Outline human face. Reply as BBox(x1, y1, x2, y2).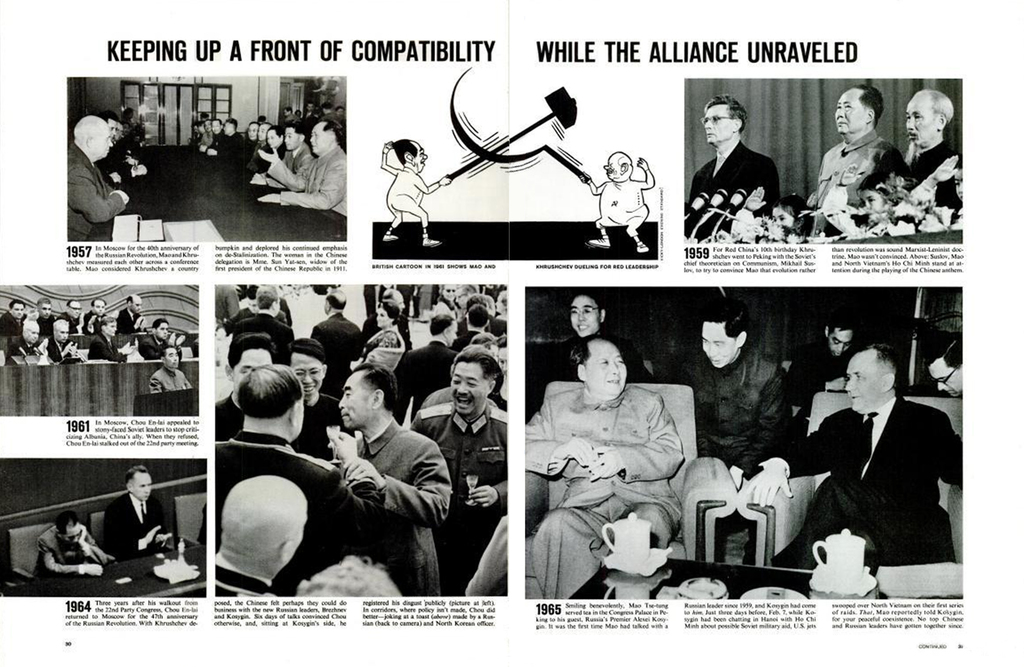
BBox(845, 354, 881, 412).
